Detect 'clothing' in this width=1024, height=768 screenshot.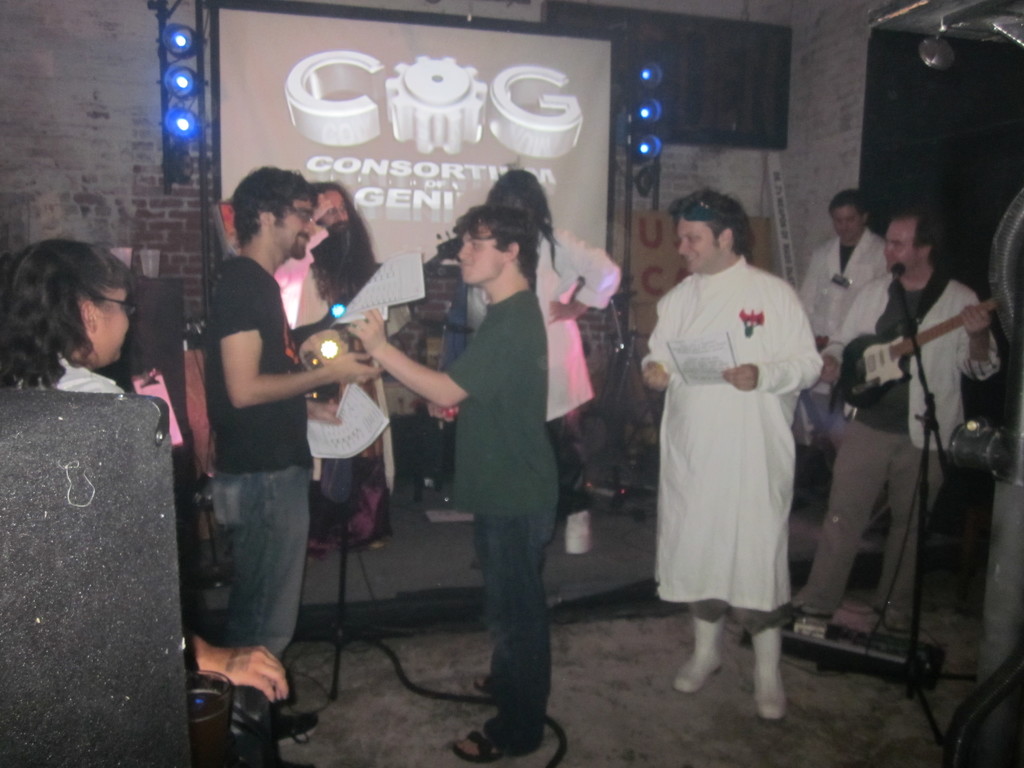
Detection: [left=786, top=227, right=893, bottom=361].
